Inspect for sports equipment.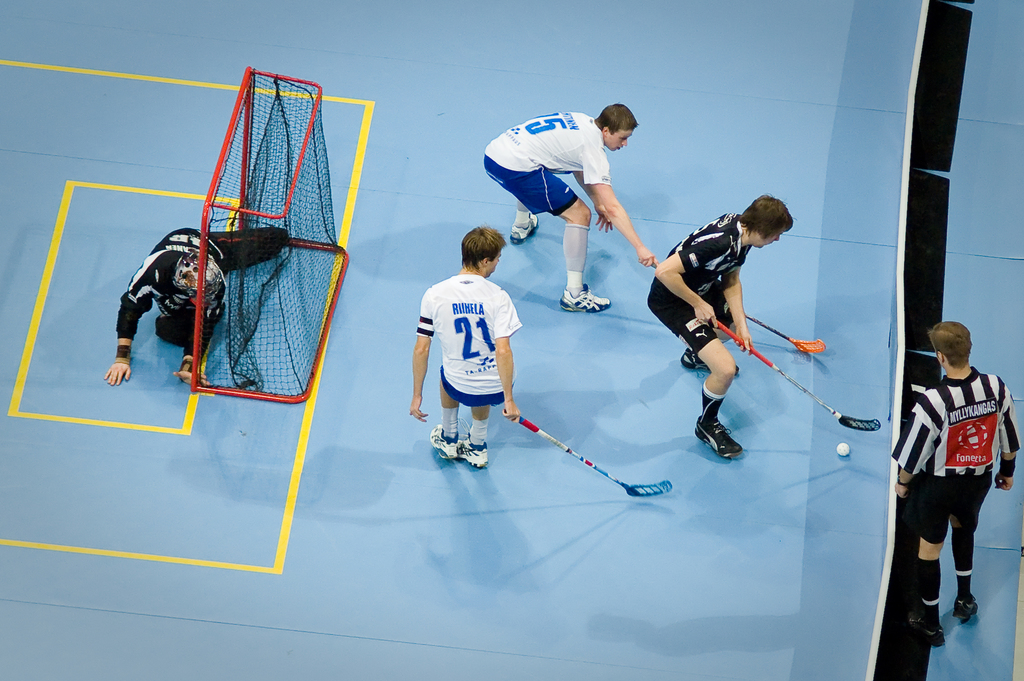
Inspection: l=836, t=444, r=852, b=460.
